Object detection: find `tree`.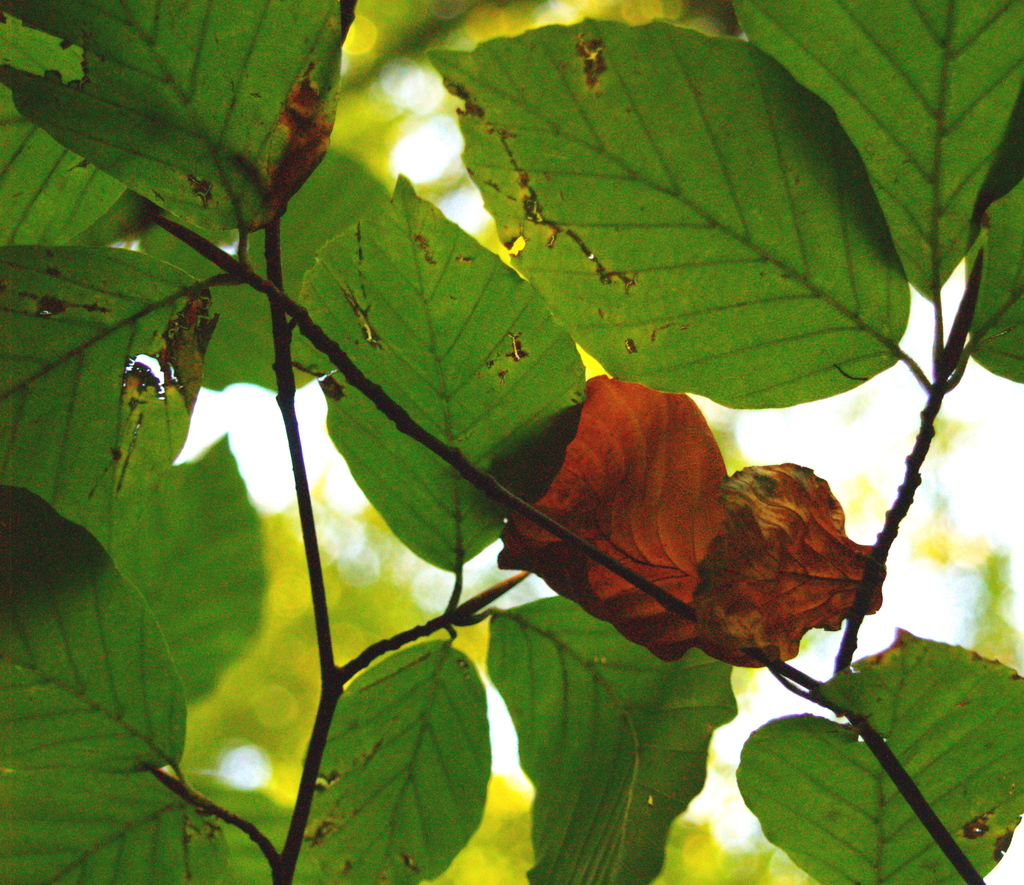
l=0, t=0, r=1023, b=884.
